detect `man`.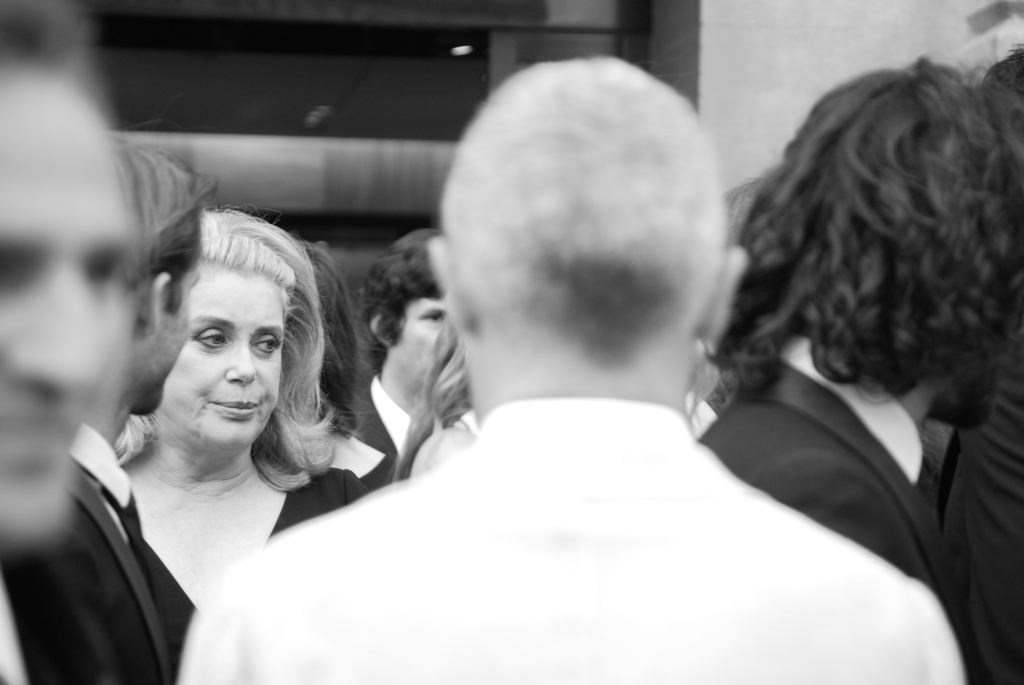
Detected at x1=172, y1=44, x2=974, y2=684.
